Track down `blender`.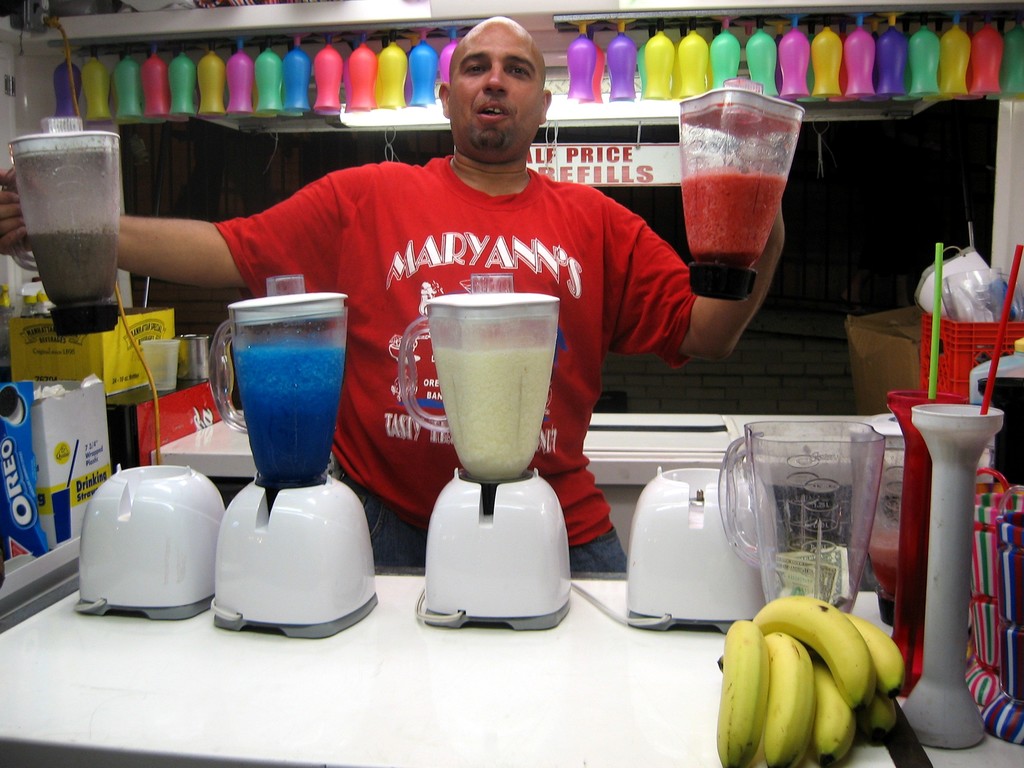
Tracked to 75/465/228/623.
